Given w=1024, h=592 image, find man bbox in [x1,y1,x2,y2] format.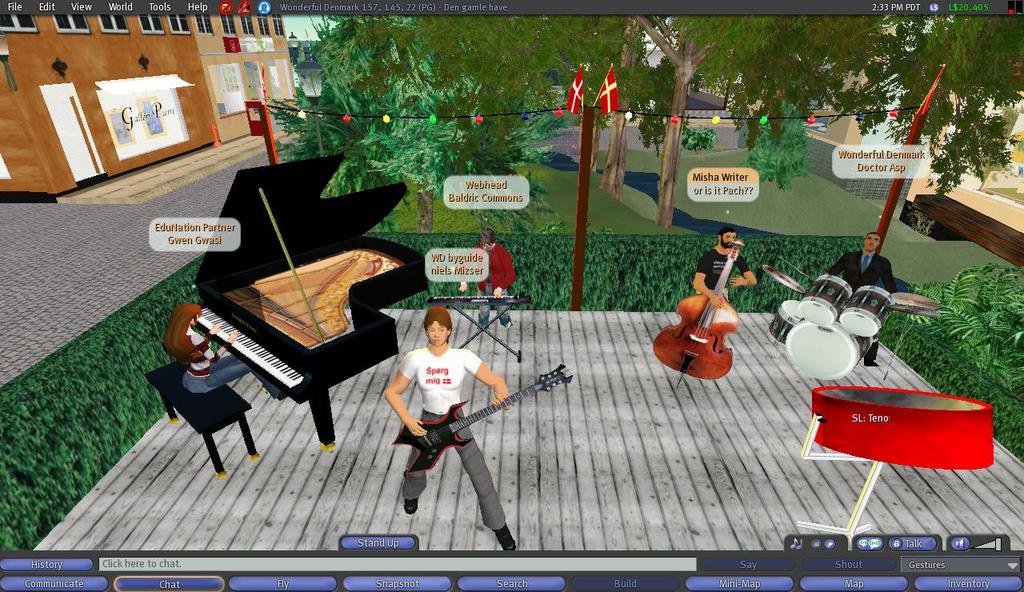
[458,224,514,327].
